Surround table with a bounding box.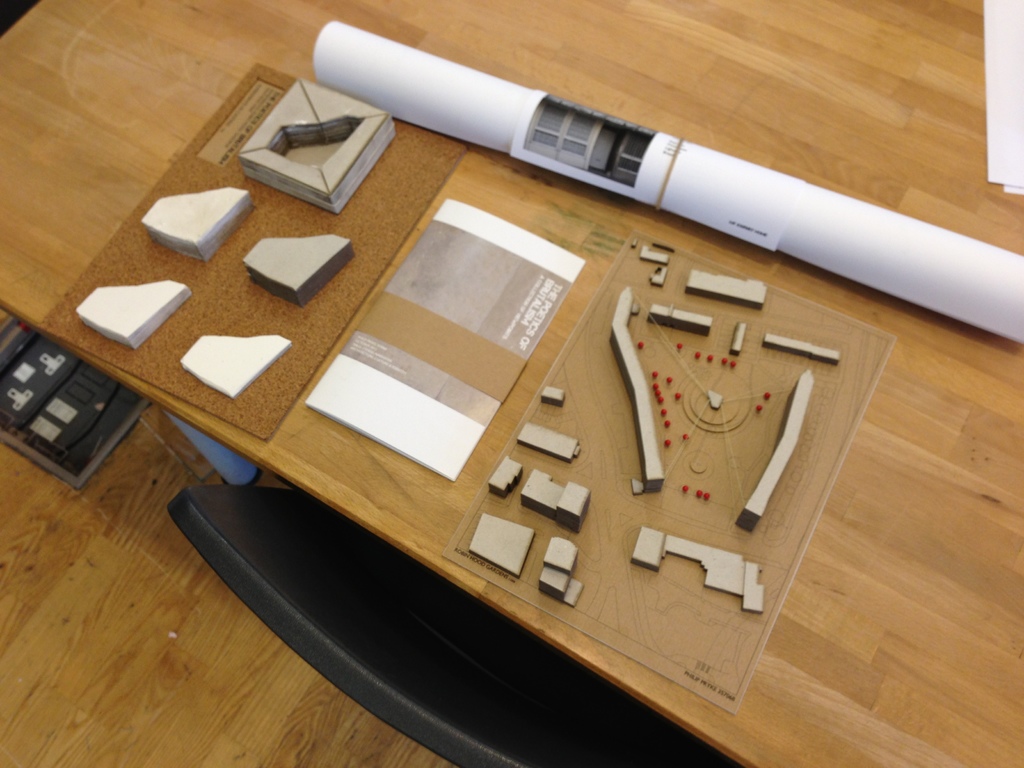
rect(10, 0, 1005, 762).
